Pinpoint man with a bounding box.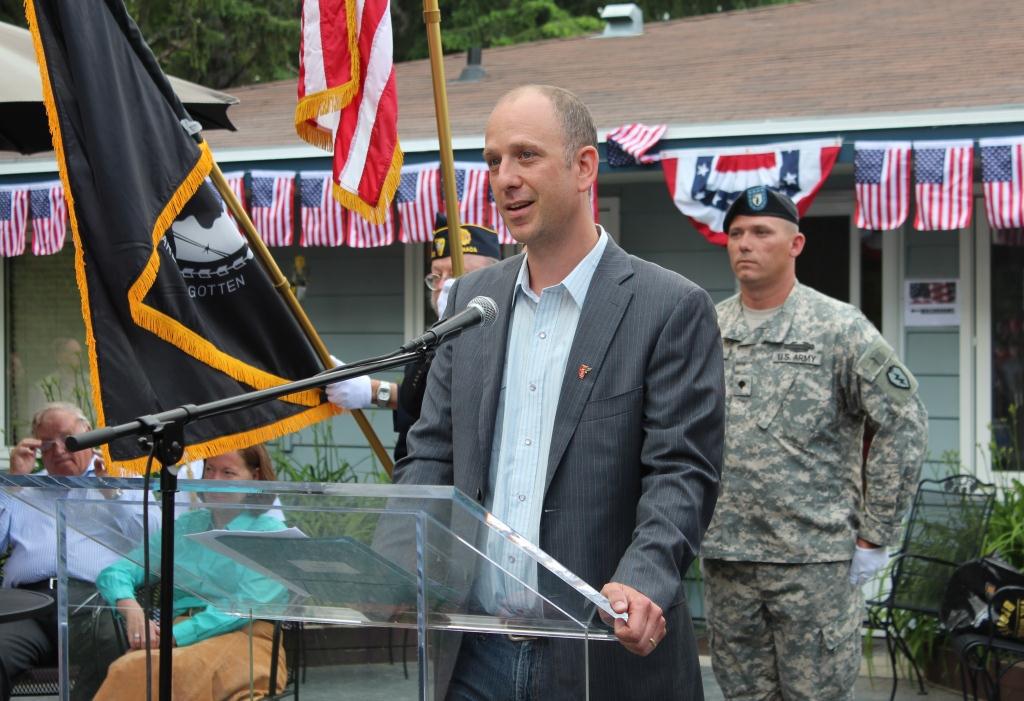
left=0, top=403, right=168, bottom=700.
